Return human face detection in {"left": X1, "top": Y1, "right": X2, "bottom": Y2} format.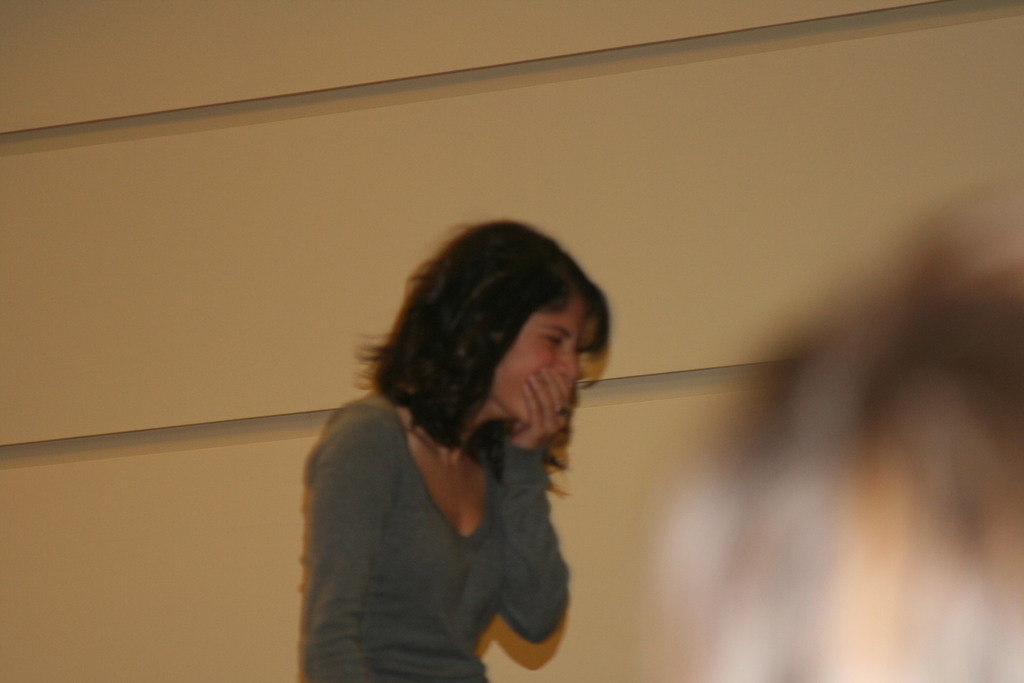
{"left": 492, "top": 293, "right": 584, "bottom": 423}.
